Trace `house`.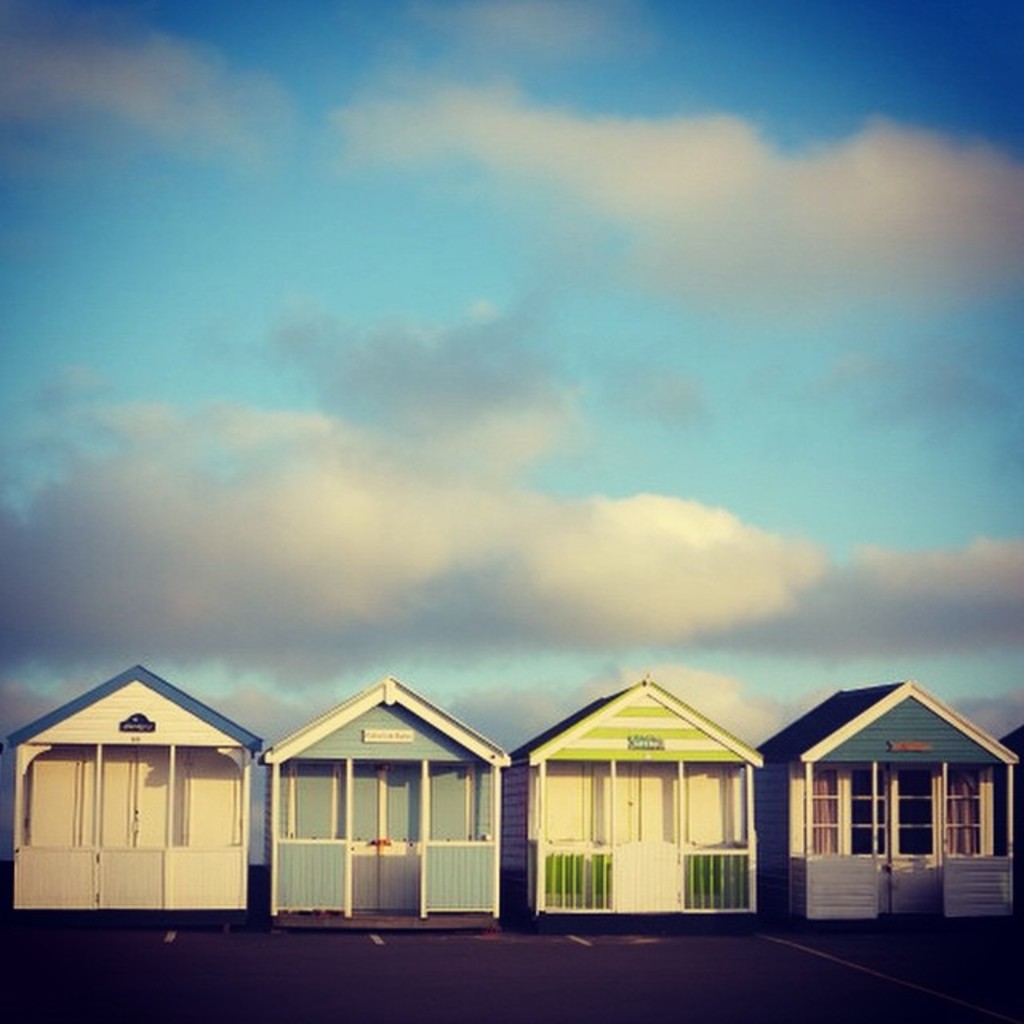
Traced to <box>259,672,509,915</box>.
